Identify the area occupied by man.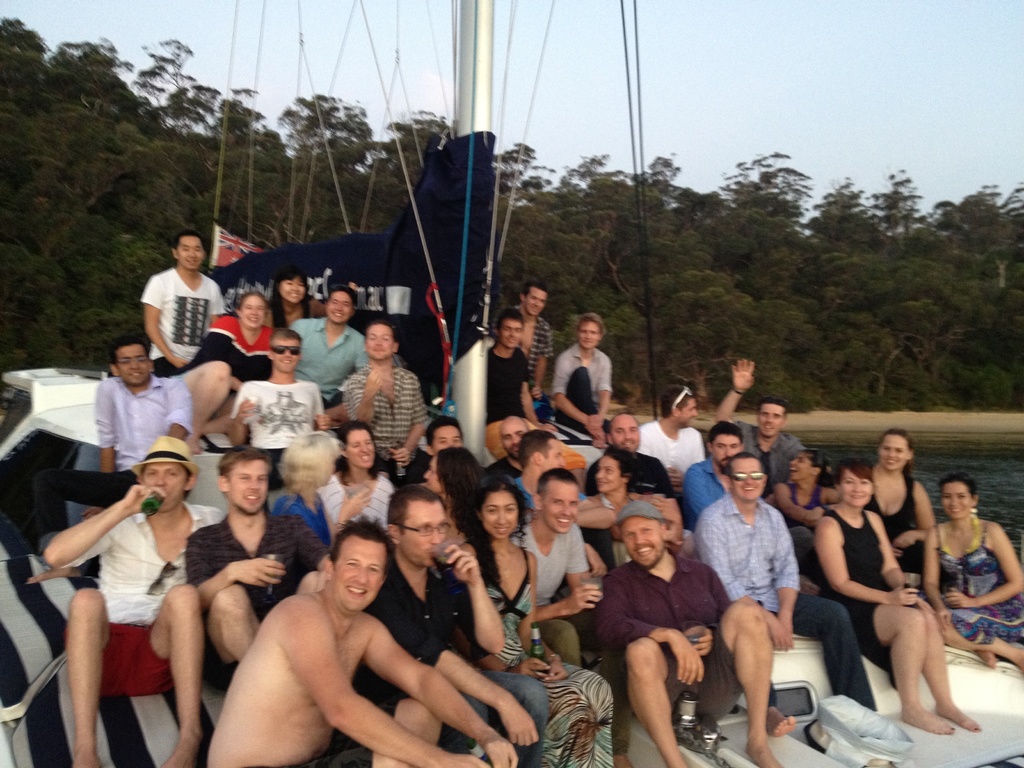
Area: detection(484, 406, 537, 483).
